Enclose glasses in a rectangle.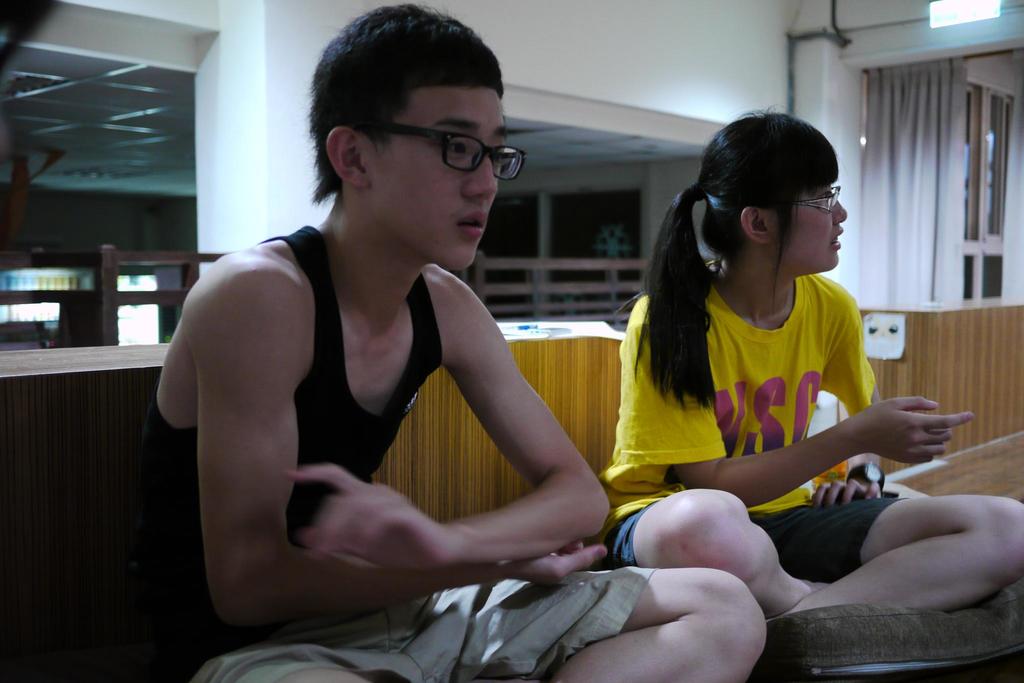
{"left": 790, "top": 188, "right": 838, "bottom": 217}.
